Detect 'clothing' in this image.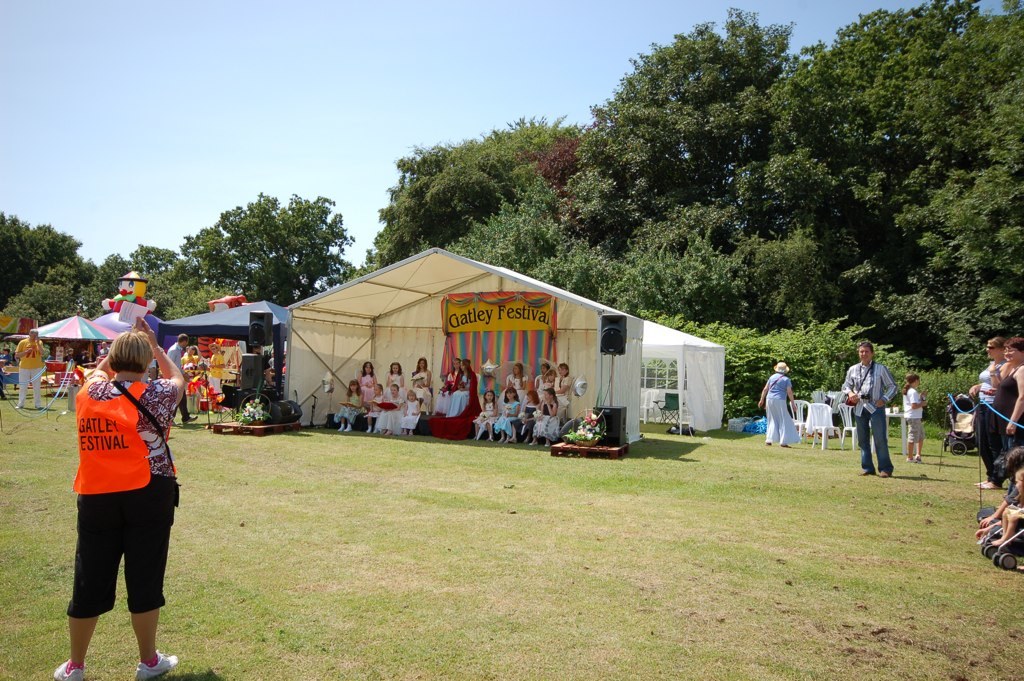
Detection: [440,370,461,414].
